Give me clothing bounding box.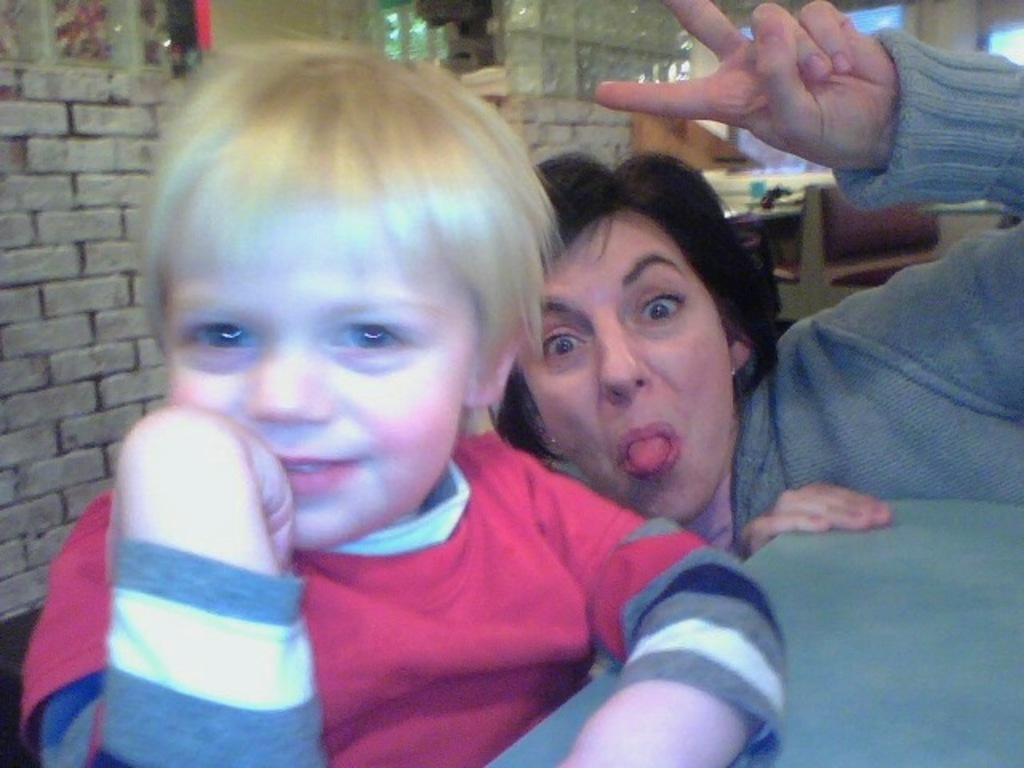
[x1=672, y1=26, x2=1022, y2=570].
